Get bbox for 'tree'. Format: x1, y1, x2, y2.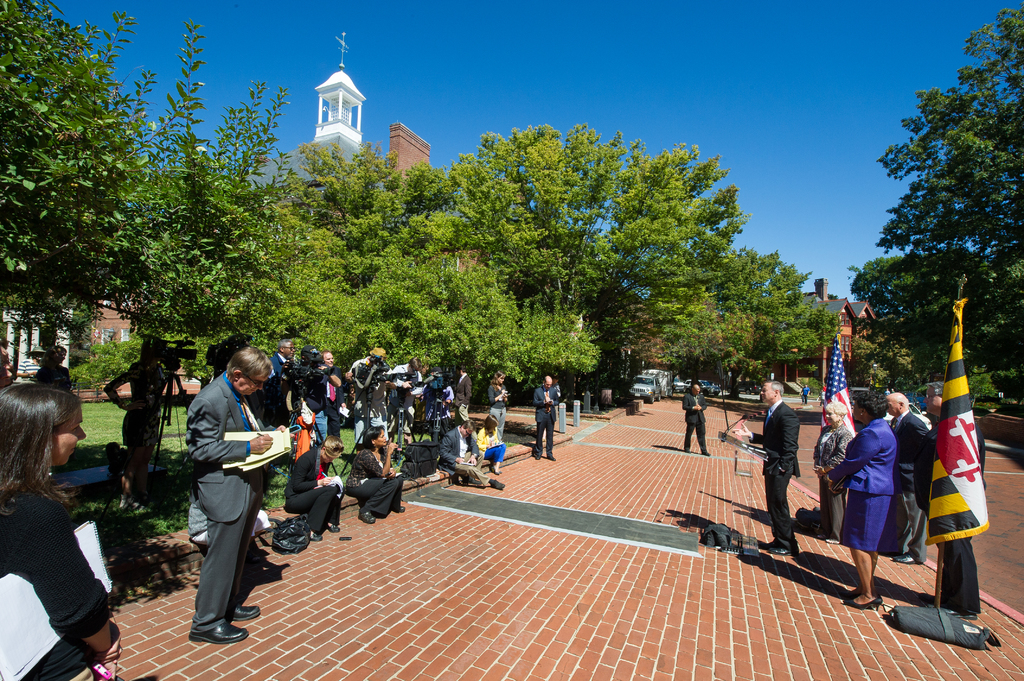
845, 4, 1023, 433.
